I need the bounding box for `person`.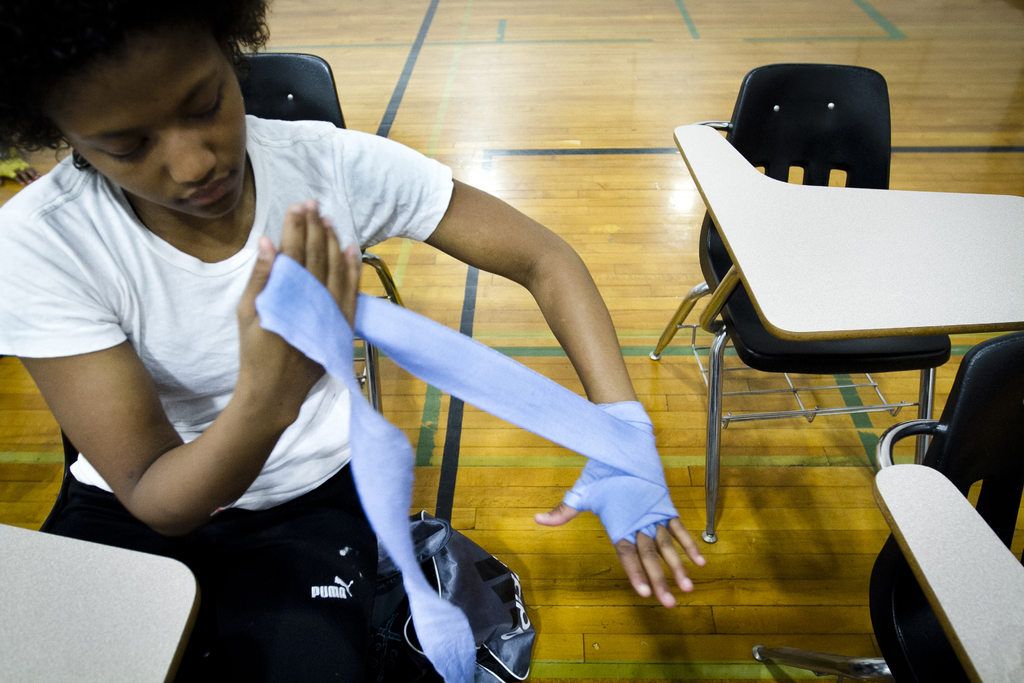
Here it is: {"left": 0, "top": 0, "right": 703, "bottom": 682}.
